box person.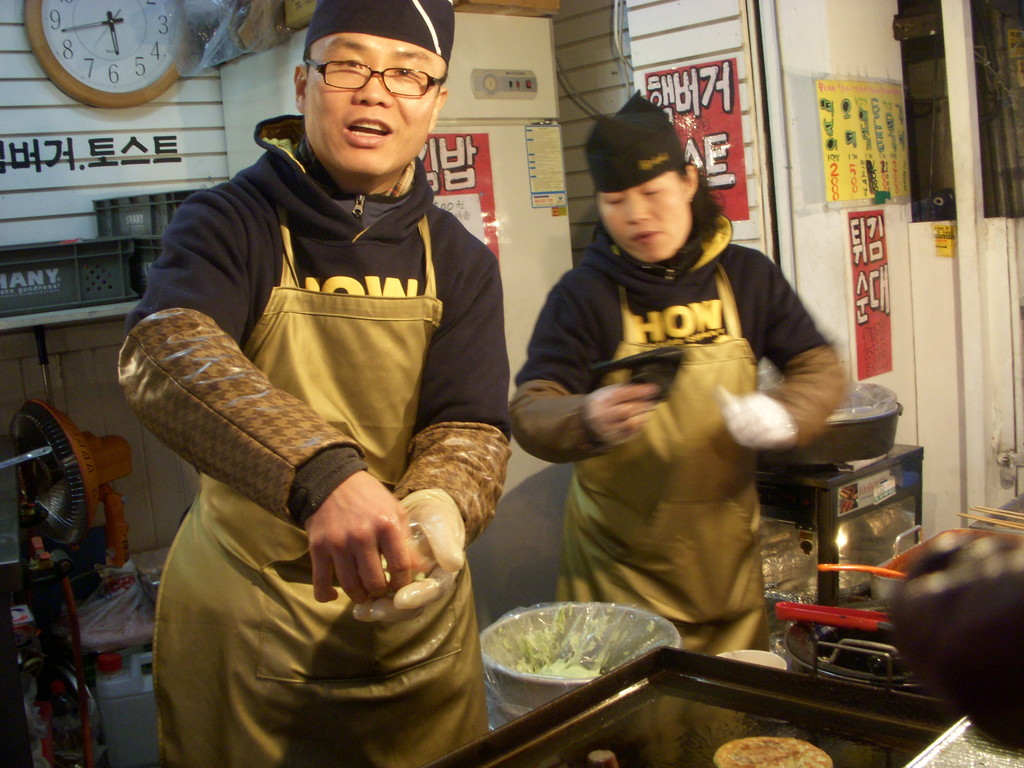
(498, 110, 865, 676).
